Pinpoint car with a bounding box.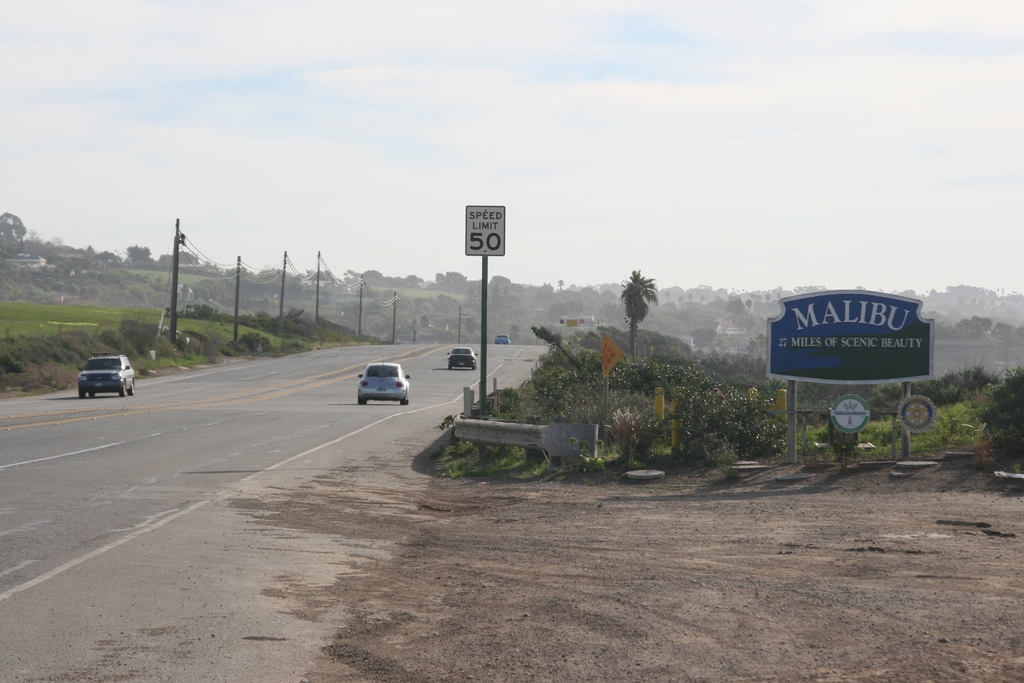
select_region(443, 342, 481, 374).
